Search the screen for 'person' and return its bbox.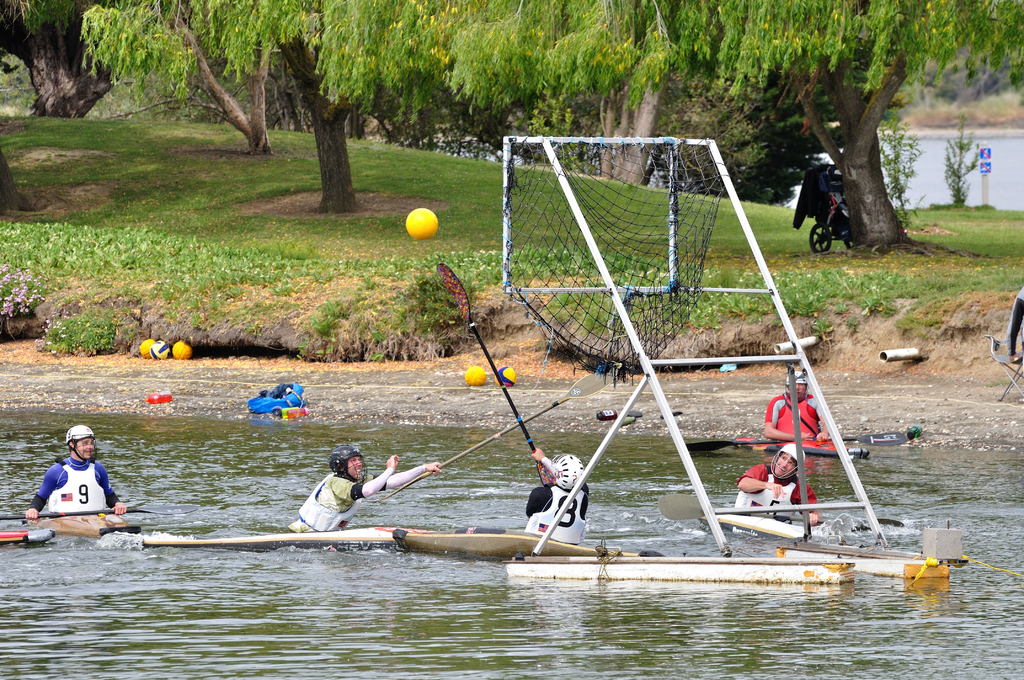
Found: pyautogui.locateOnScreen(23, 425, 125, 522).
